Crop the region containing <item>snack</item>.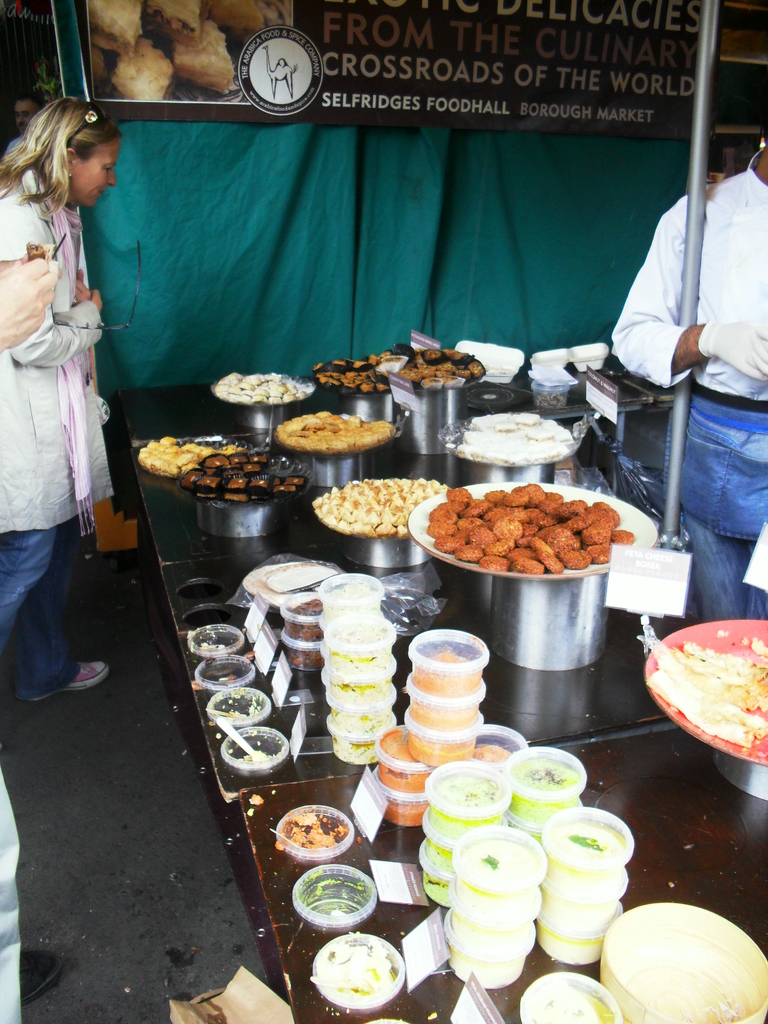
Crop region: [x1=646, y1=612, x2=767, y2=749].
